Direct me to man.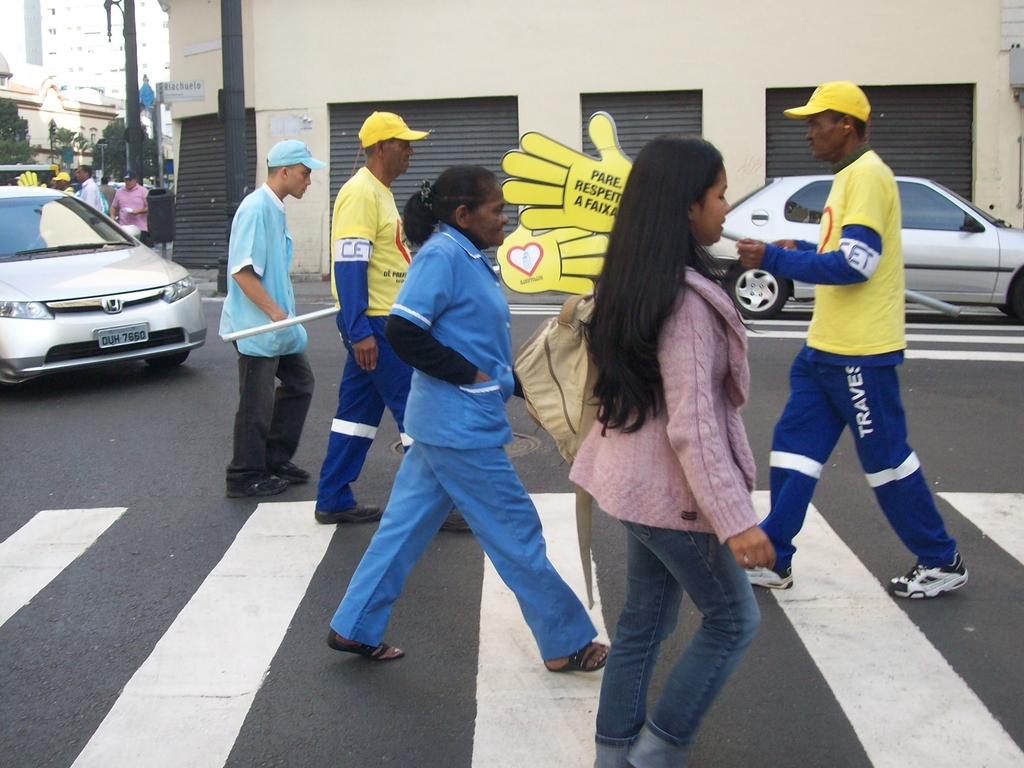
Direction: [left=214, top=139, right=329, bottom=499].
